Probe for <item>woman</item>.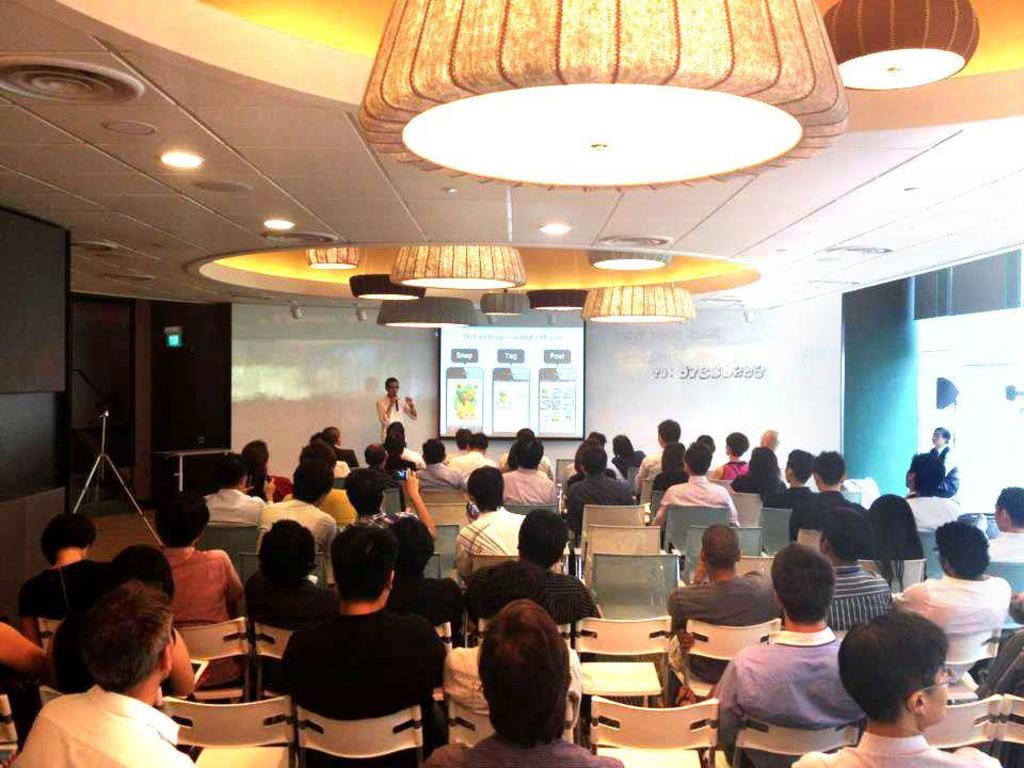
Probe result: [x1=865, y1=492, x2=933, y2=589].
